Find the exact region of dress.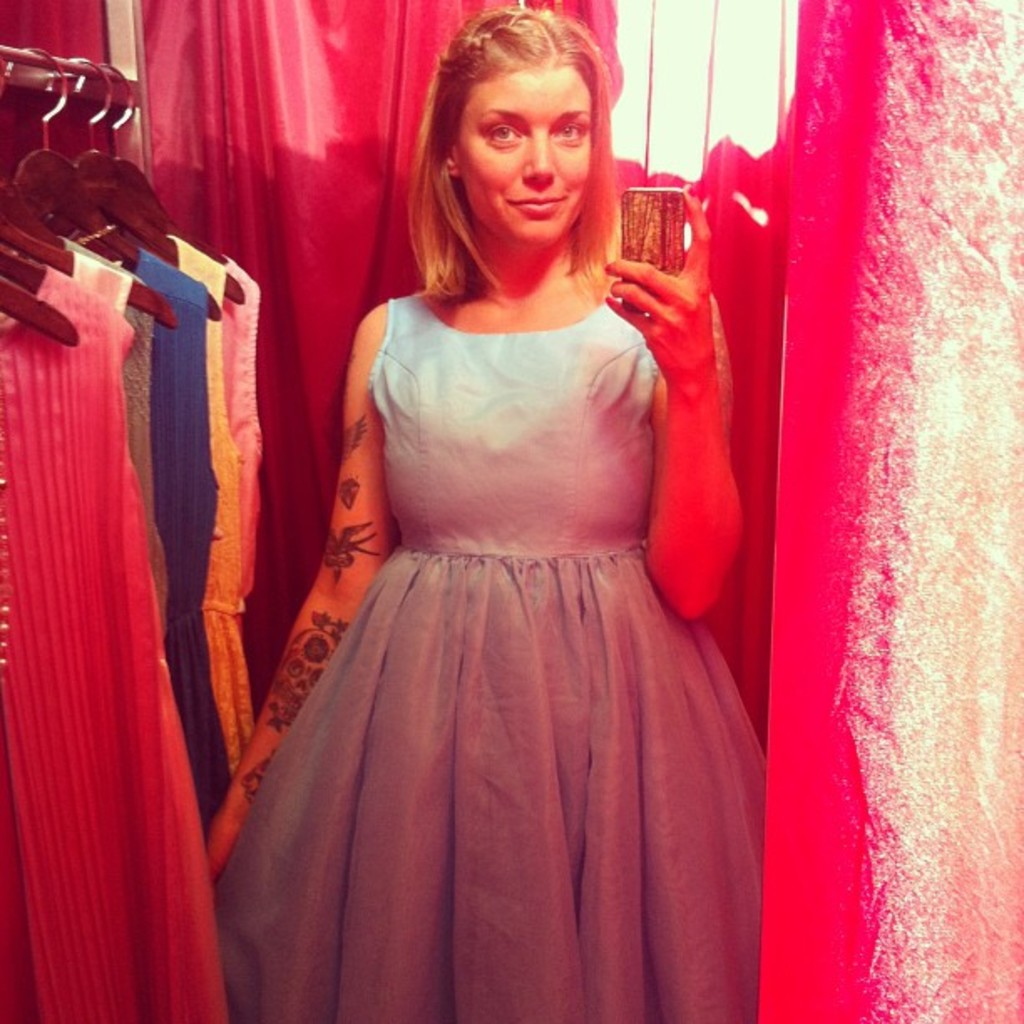
Exact region: 221 310 738 994.
